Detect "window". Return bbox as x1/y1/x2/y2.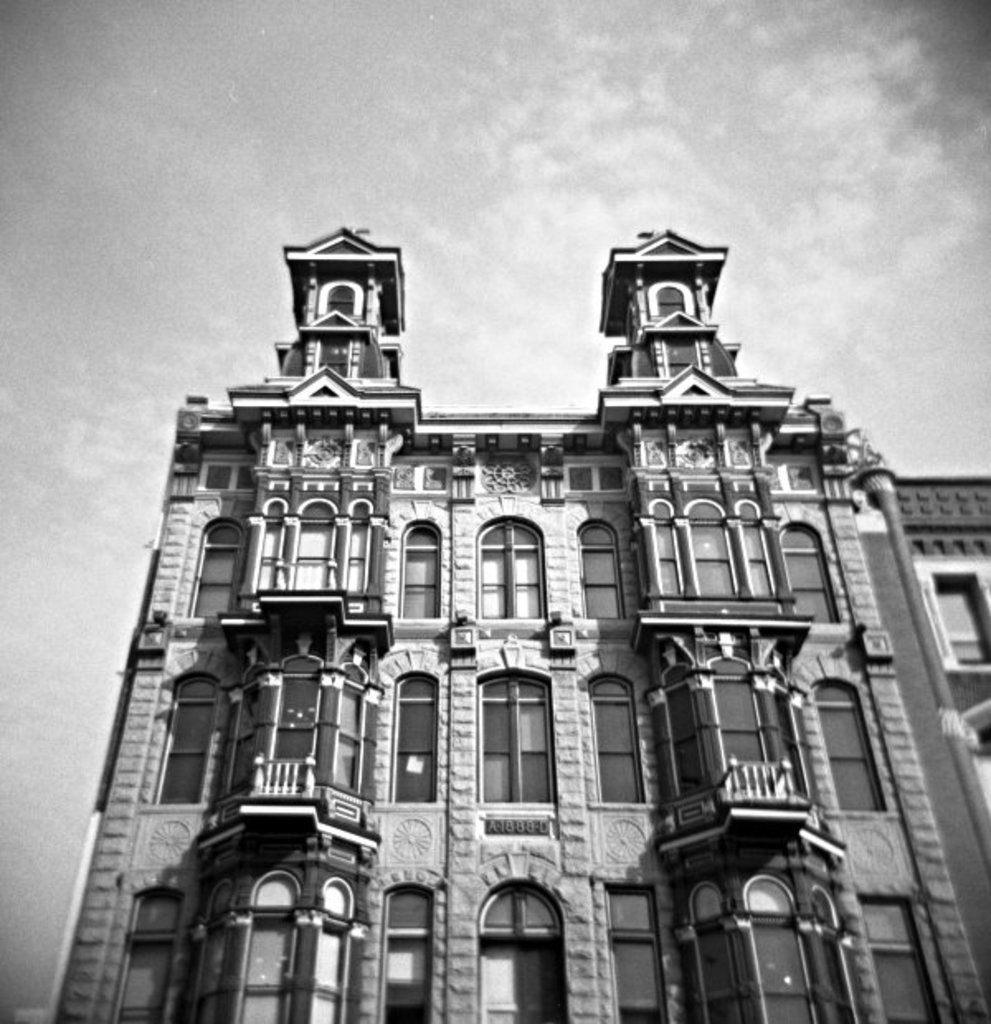
408/510/467/611.
